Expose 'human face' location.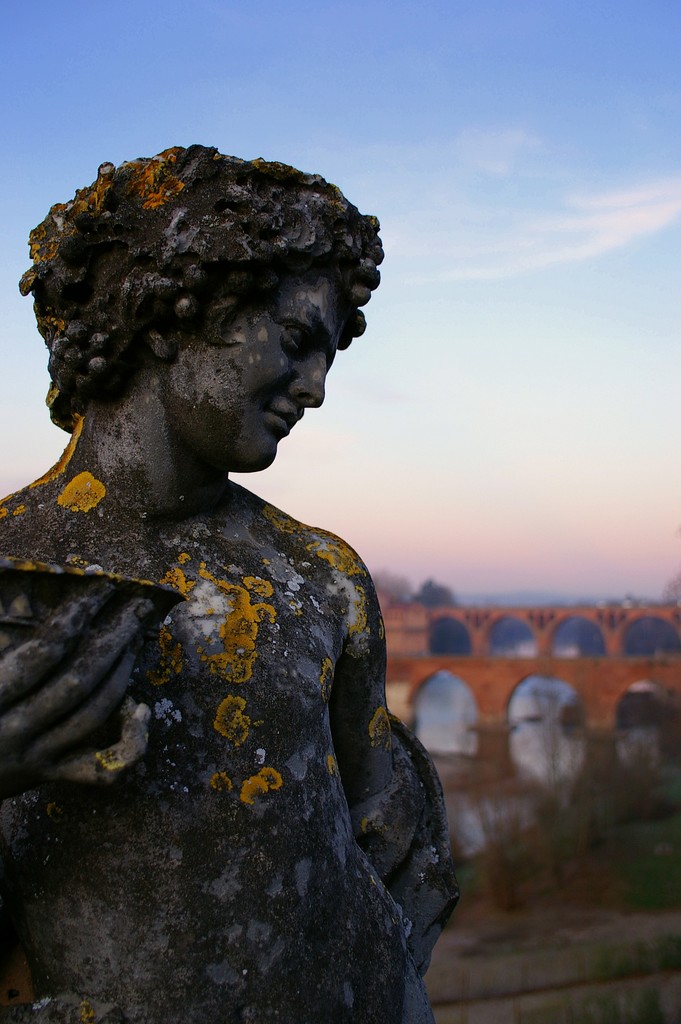
Exposed at 172,270,345,459.
